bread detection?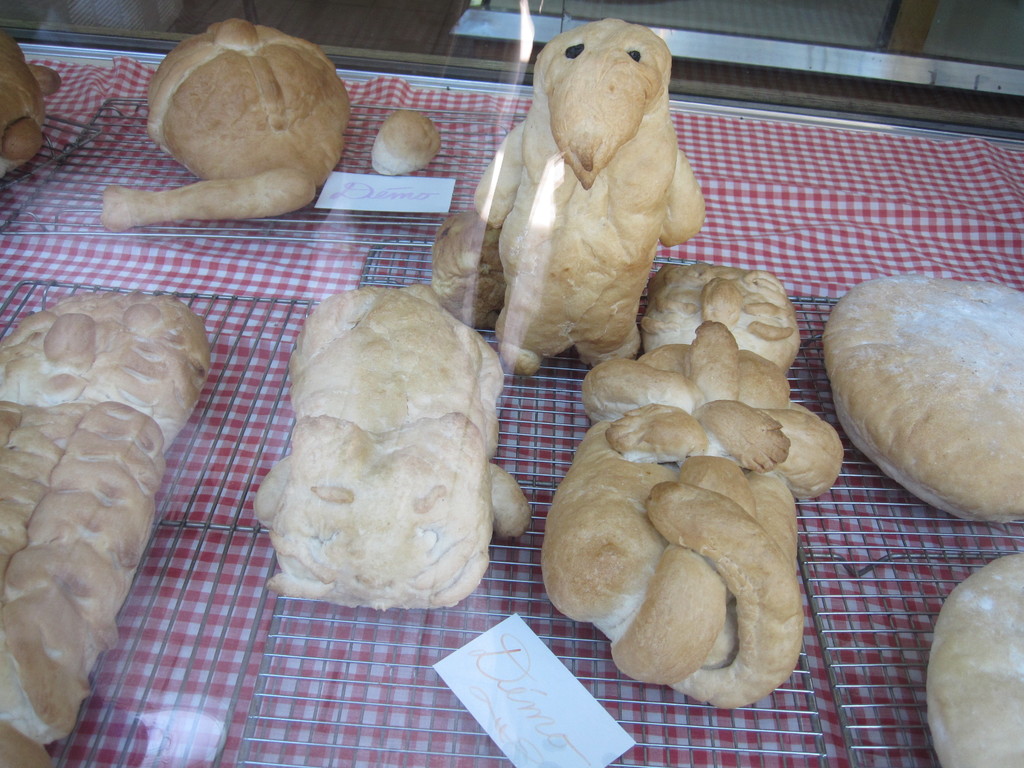
<box>432,211,513,337</box>
